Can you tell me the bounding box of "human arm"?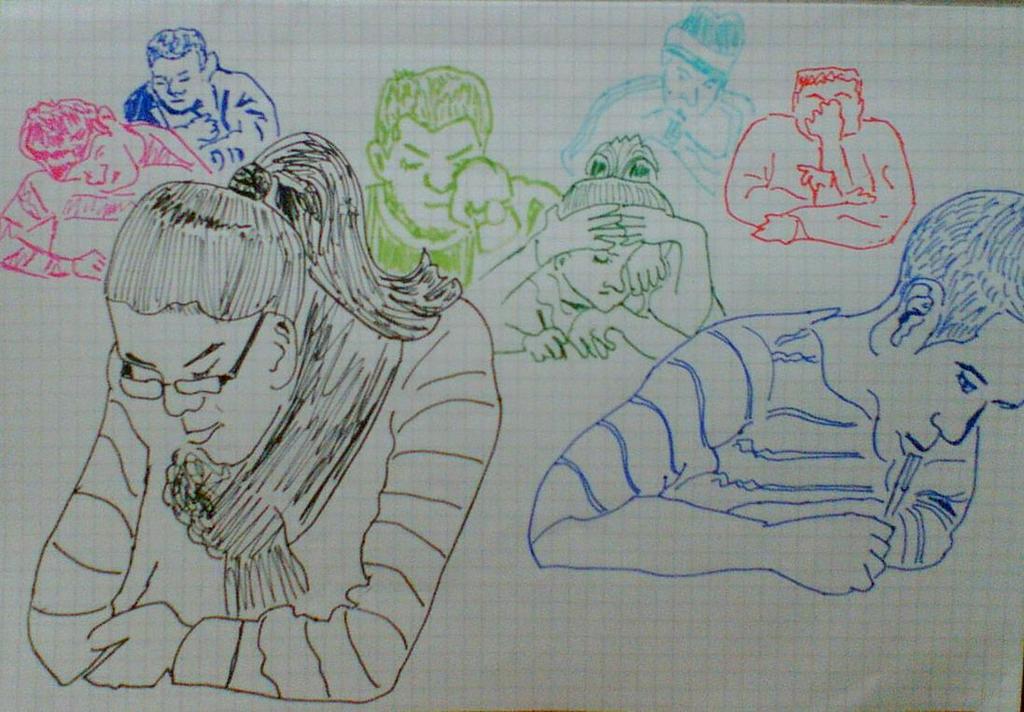
bbox(738, 417, 981, 569).
